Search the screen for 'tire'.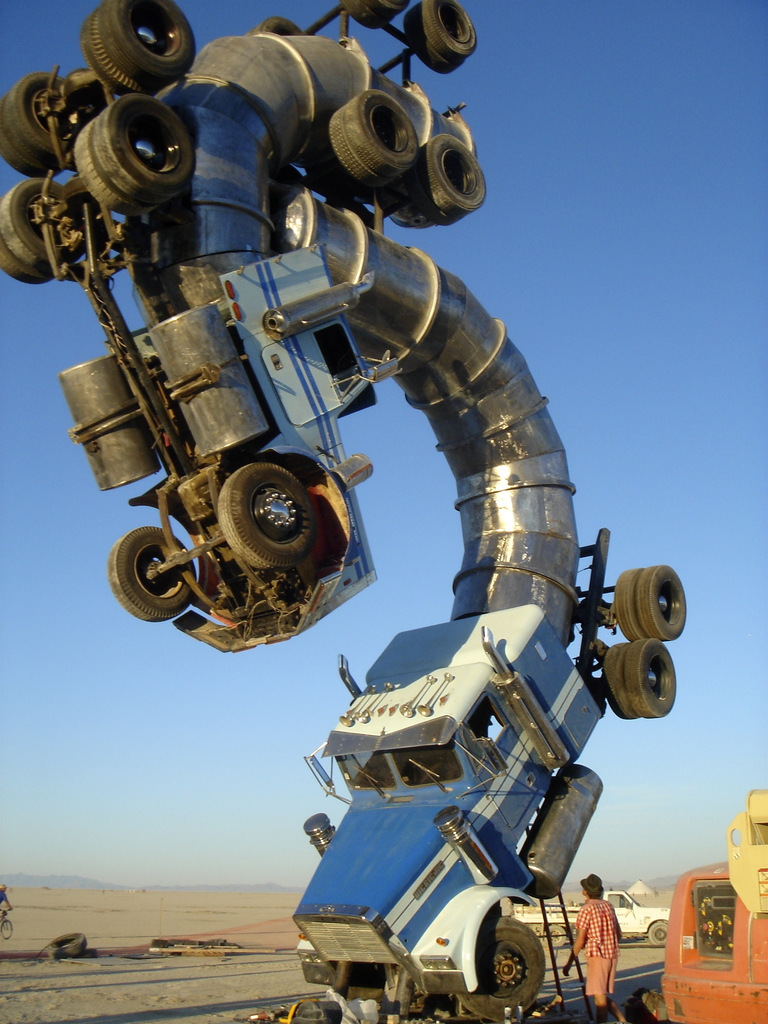
Found at {"left": 608, "top": 568, "right": 657, "bottom": 641}.
